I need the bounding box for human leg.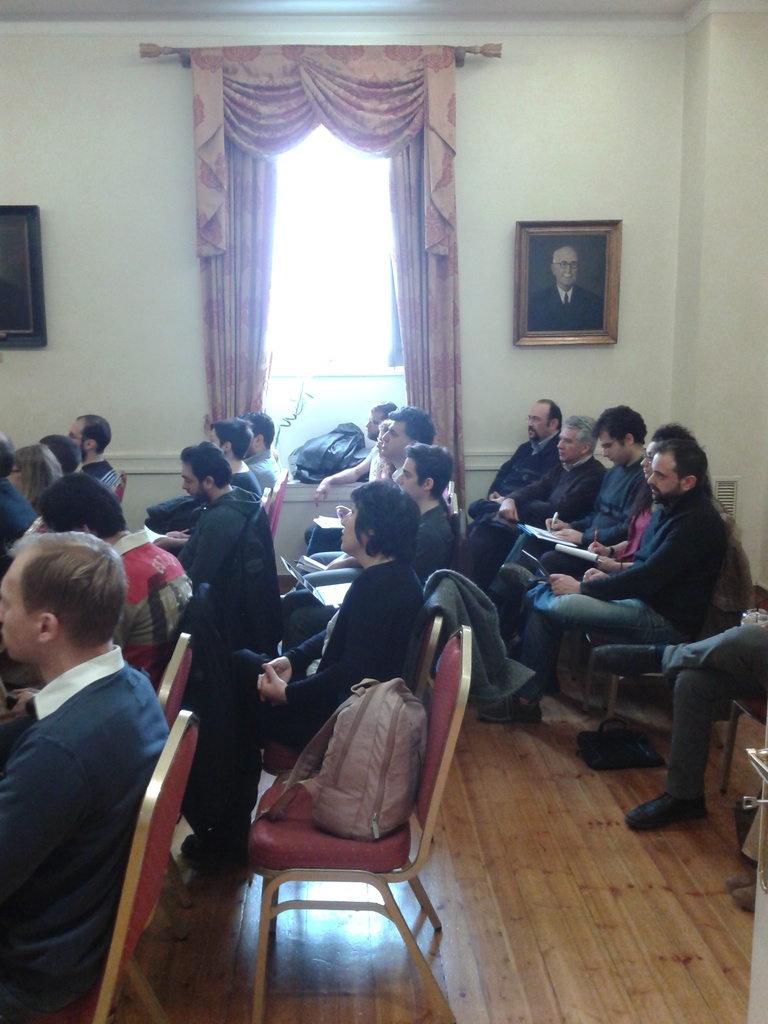
Here it is: crop(476, 616, 558, 728).
